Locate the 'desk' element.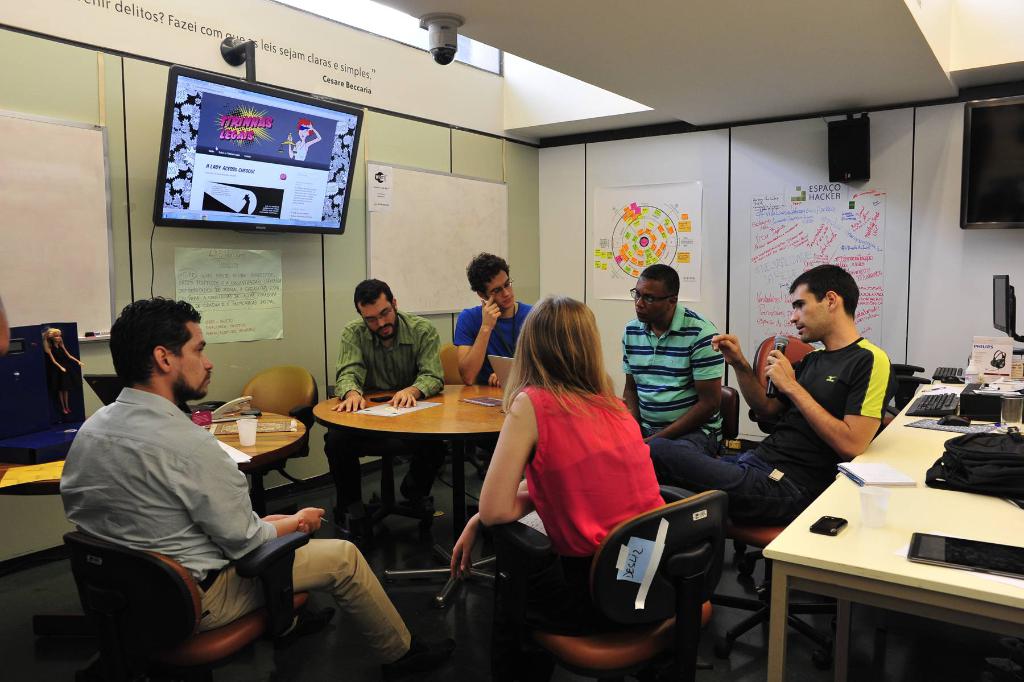
Element bbox: left=0, top=405, right=304, bottom=681.
